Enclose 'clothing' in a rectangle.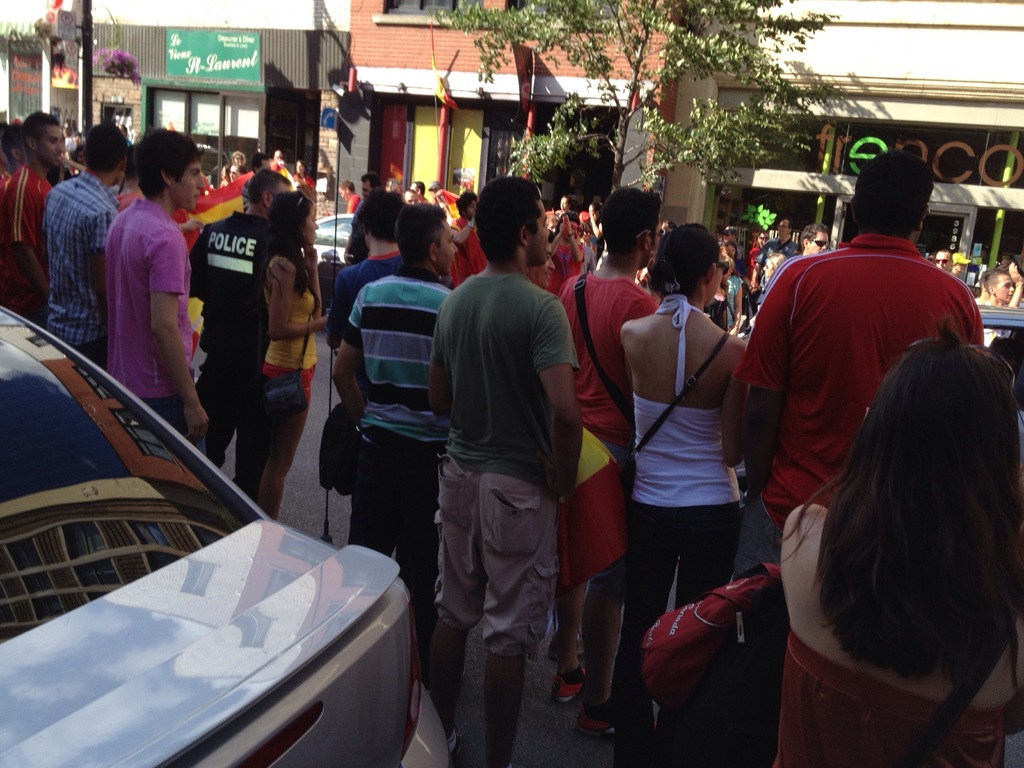
x1=768, y1=642, x2=1016, y2=767.
